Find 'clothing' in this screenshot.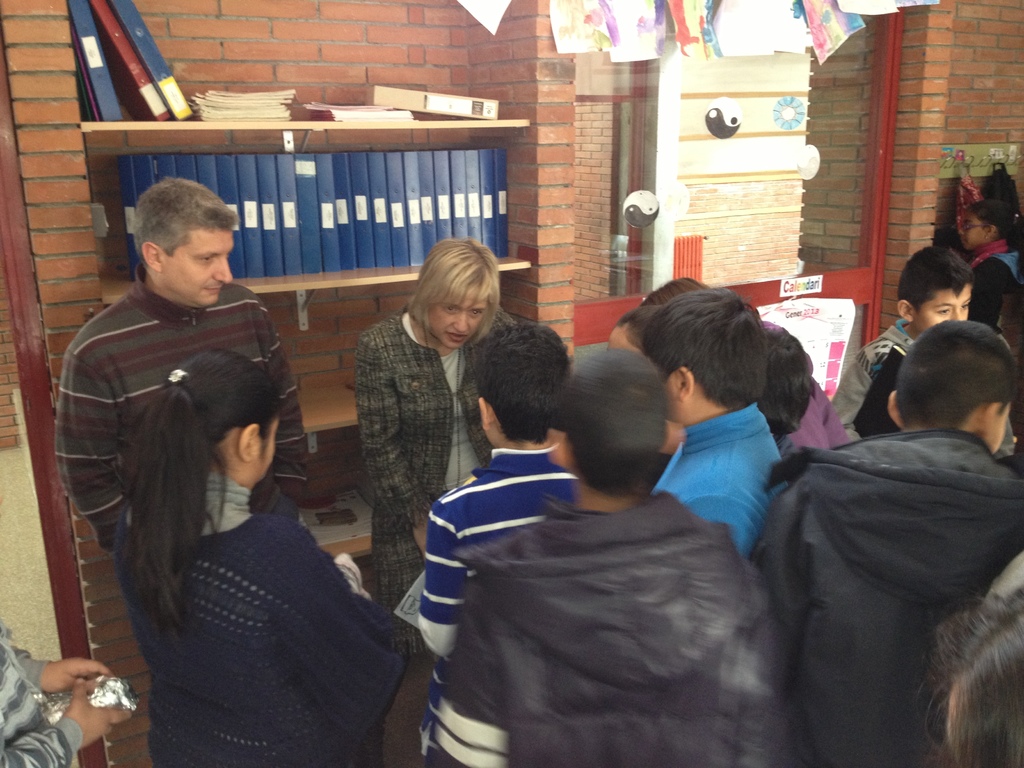
The bounding box for 'clothing' is region(412, 438, 579, 767).
